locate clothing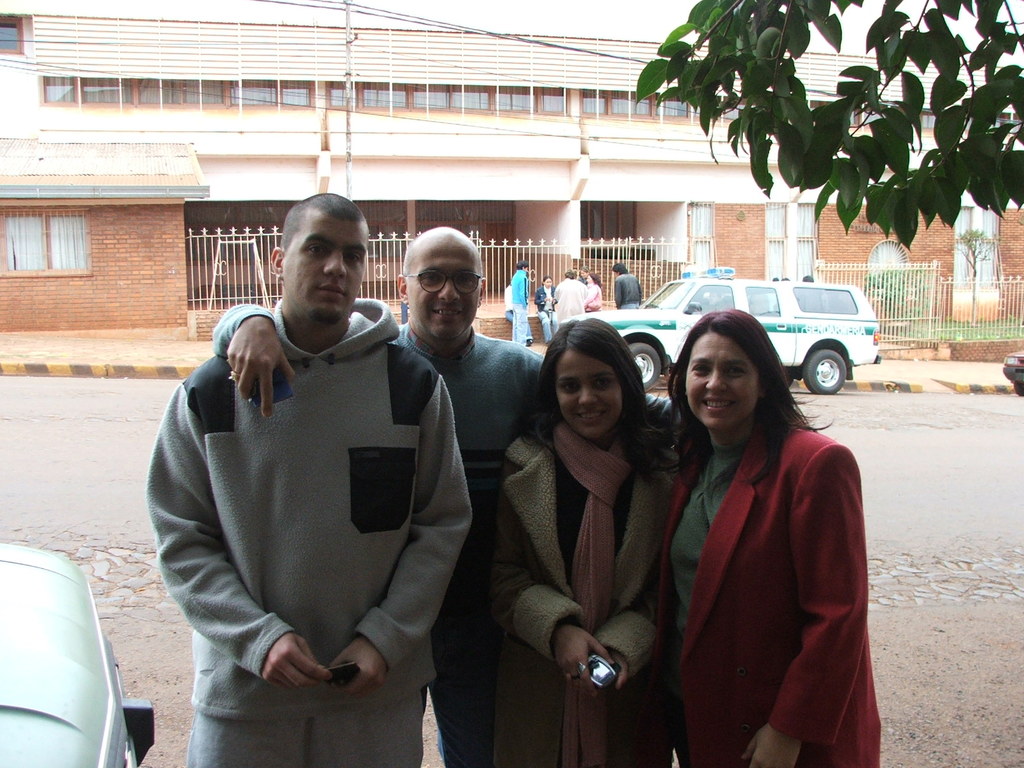
[left=506, top=268, right=532, bottom=351]
